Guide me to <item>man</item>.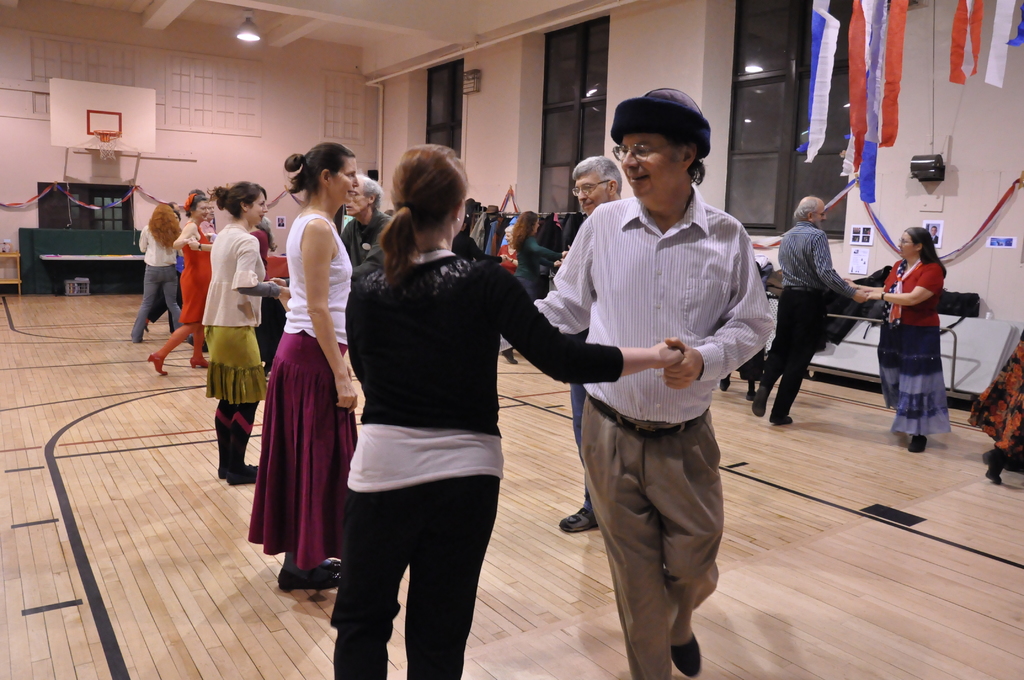
Guidance: pyautogui.locateOnScreen(497, 86, 794, 679).
